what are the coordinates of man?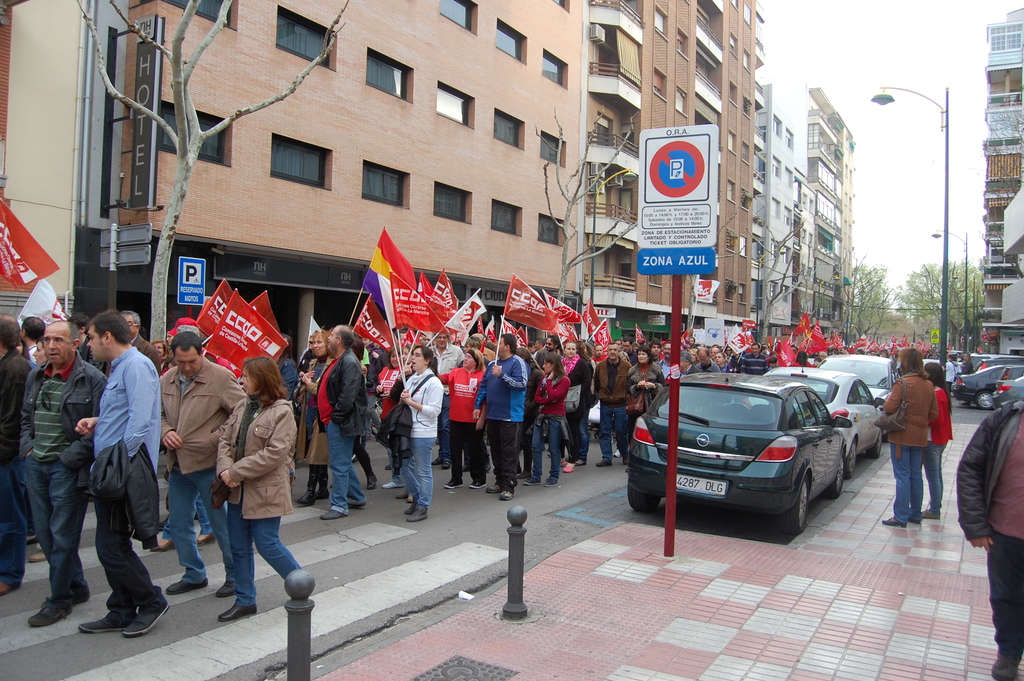
[left=22, top=320, right=47, bottom=357].
